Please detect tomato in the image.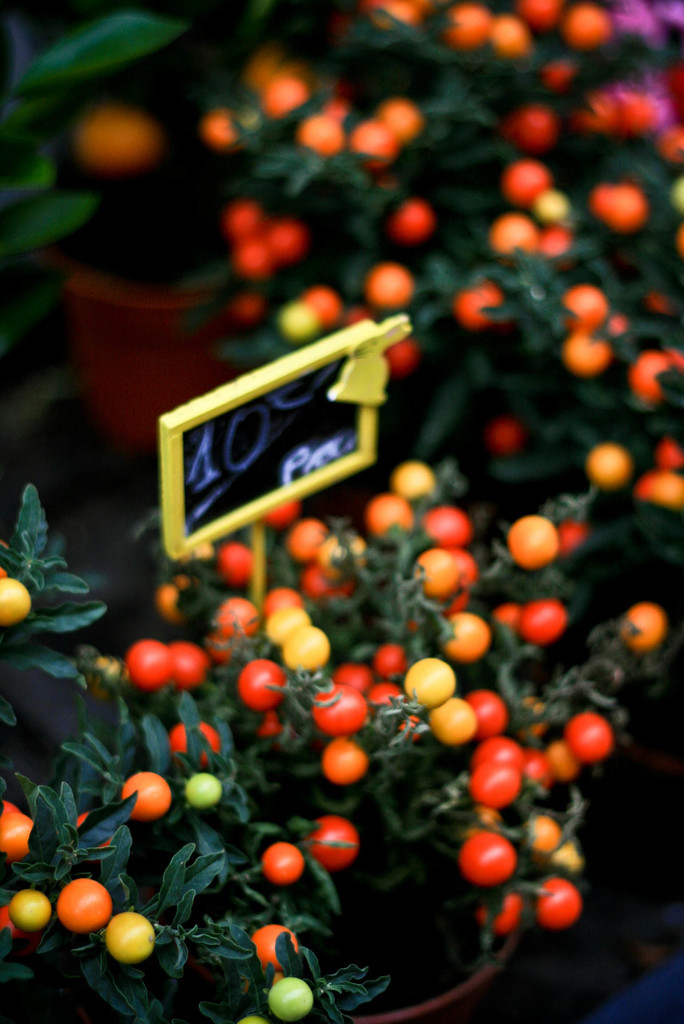
box=[590, 442, 625, 488].
